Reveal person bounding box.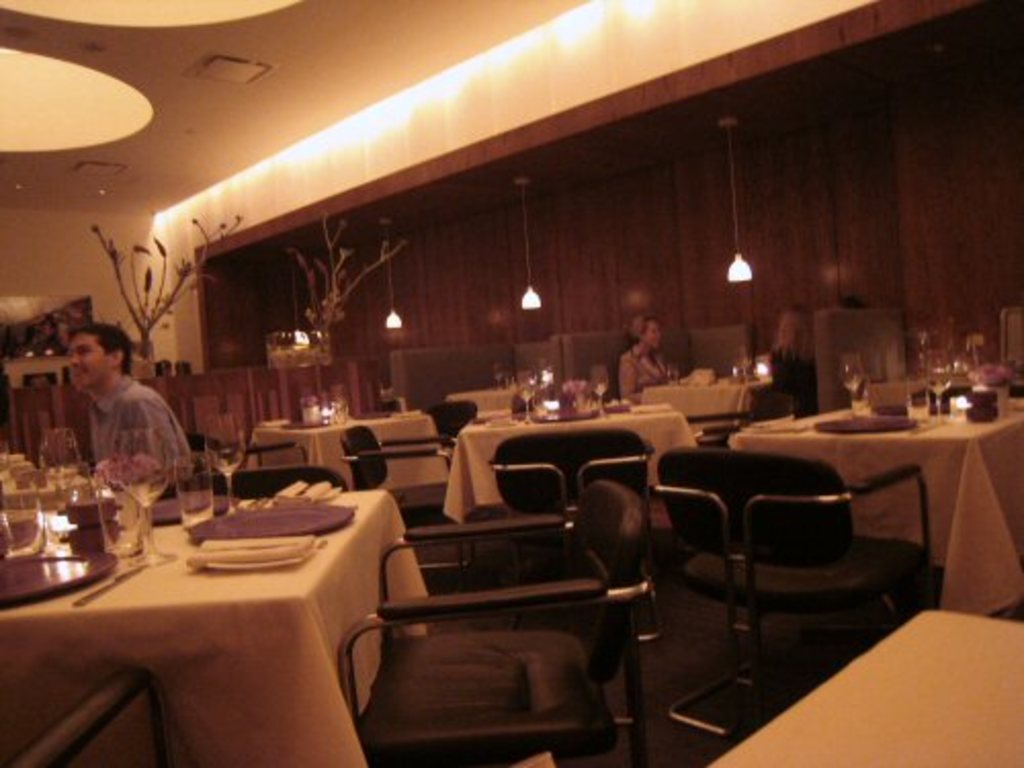
Revealed: (x1=614, y1=313, x2=682, y2=399).
